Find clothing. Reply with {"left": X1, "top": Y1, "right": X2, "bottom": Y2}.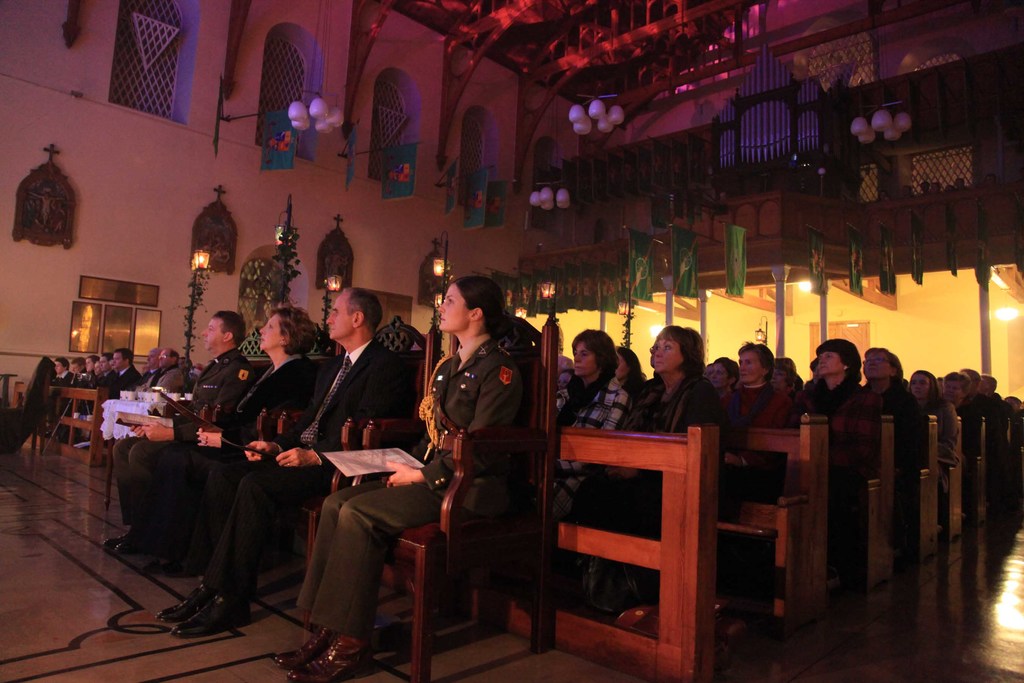
{"left": 590, "top": 368, "right": 717, "bottom": 595}.
